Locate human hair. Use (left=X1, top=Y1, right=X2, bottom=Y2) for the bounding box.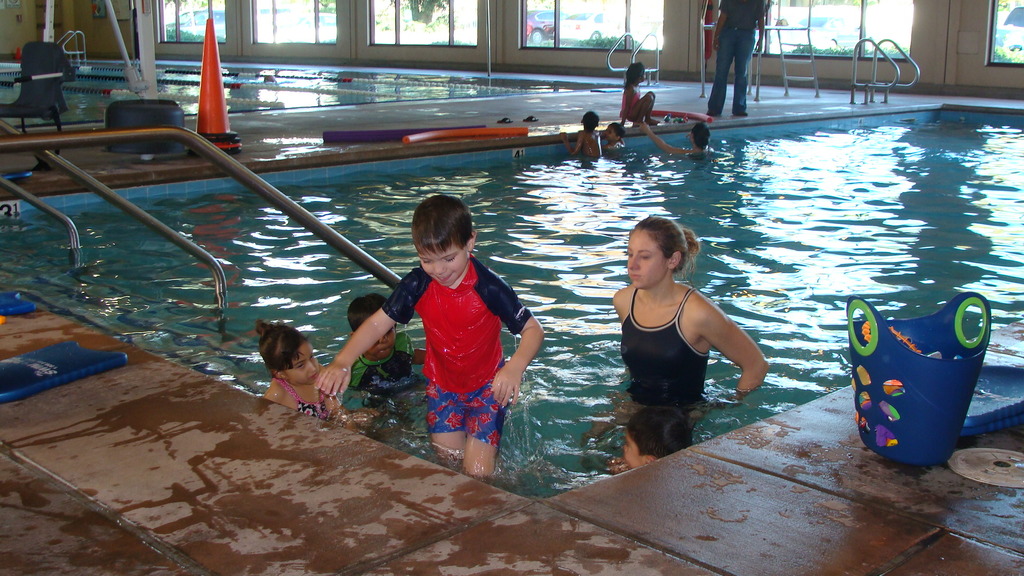
(left=347, top=291, right=387, bottom=335).
